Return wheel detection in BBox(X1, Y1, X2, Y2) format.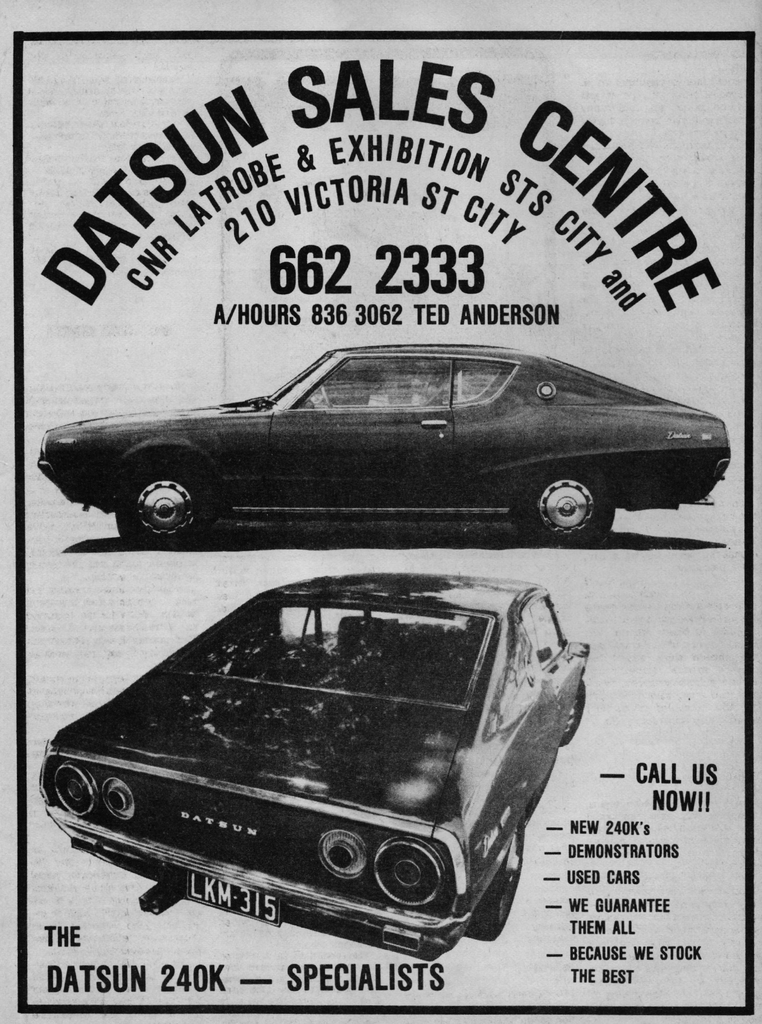
BBox(514, 469, 613, 548).
